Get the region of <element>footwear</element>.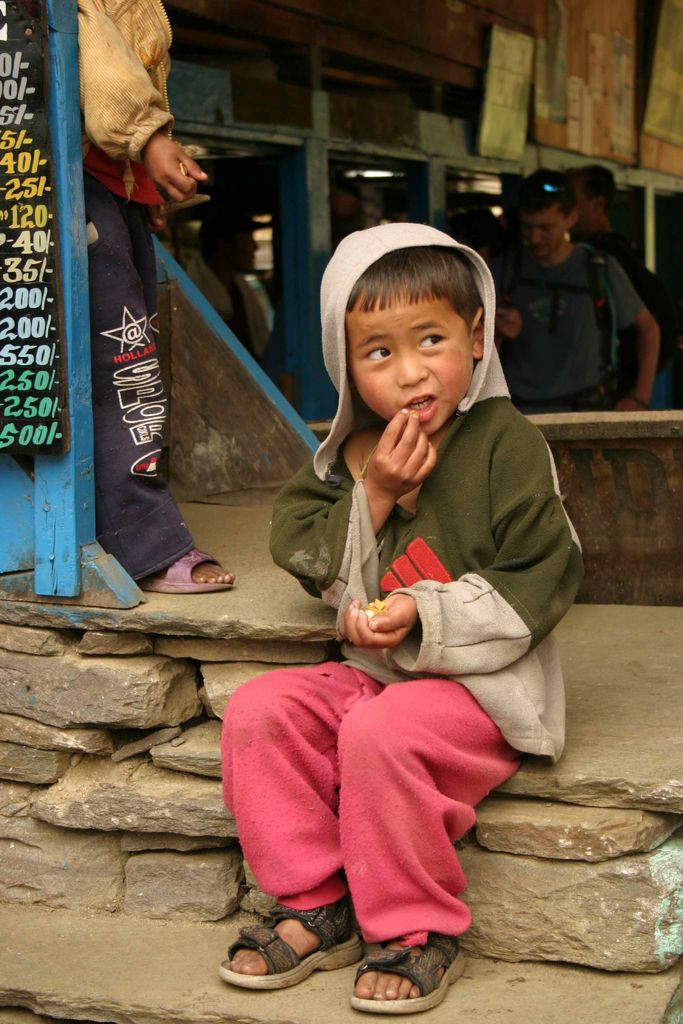
bbox=(138, 547, 238, 595).
